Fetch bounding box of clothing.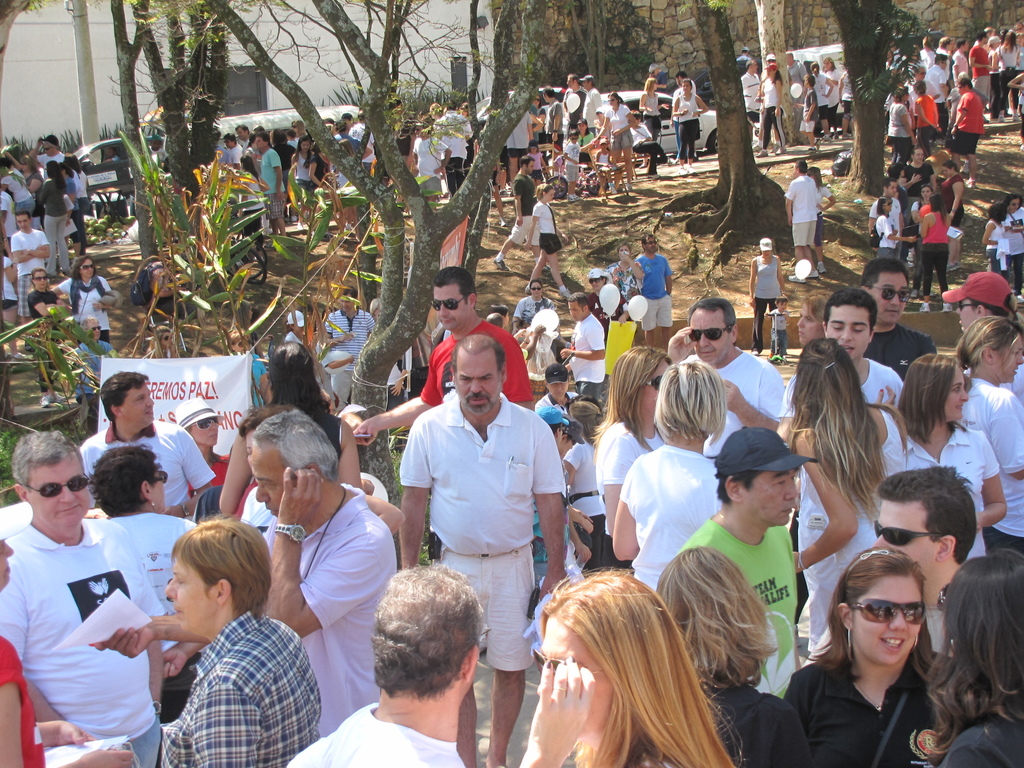
Bbox: [left=598, top=151, right=612, bottom=168].
